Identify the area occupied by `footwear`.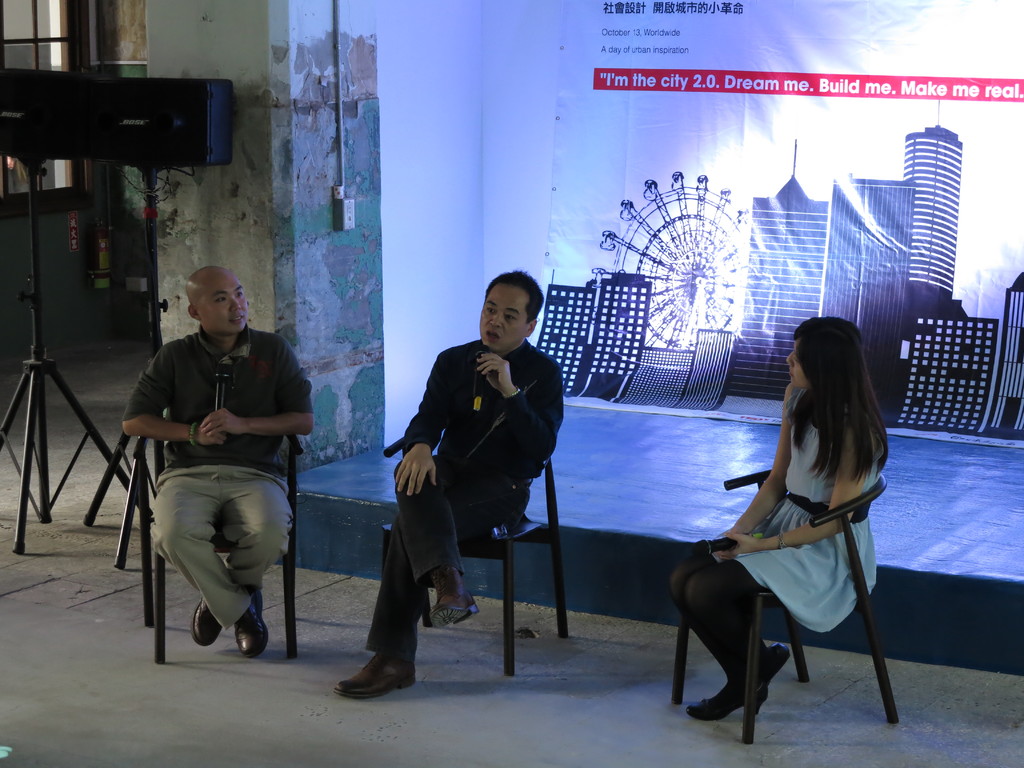
Area: 193:595:222:648.
